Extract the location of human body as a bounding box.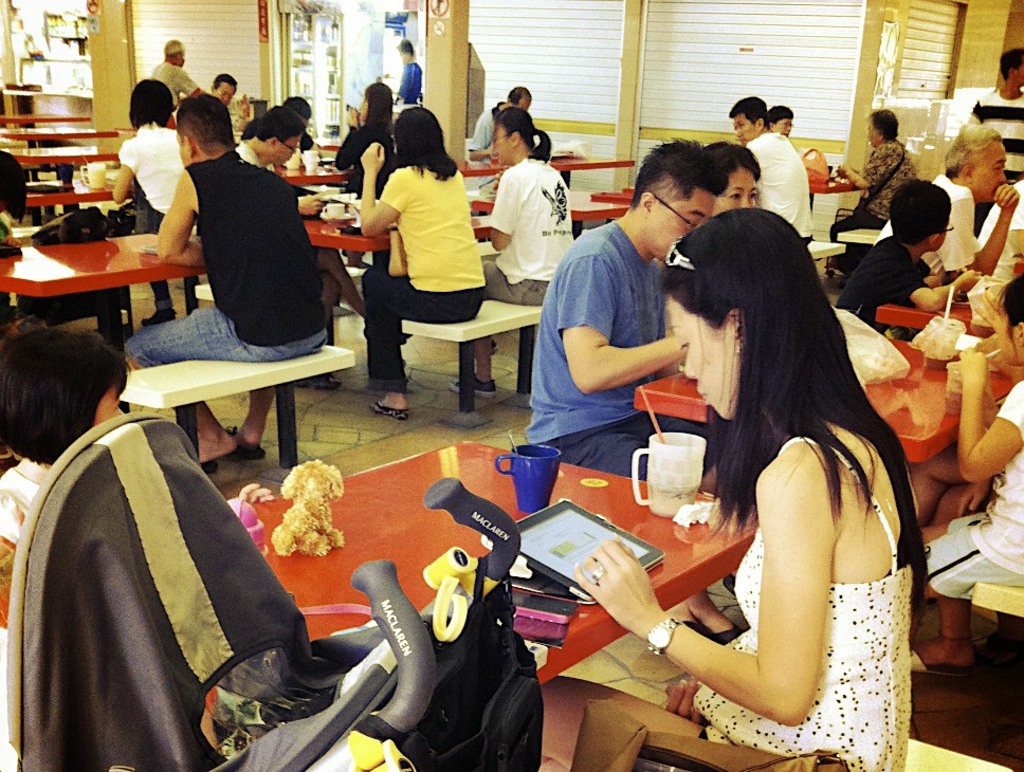
bbox=[0, 445, 67, 771].
